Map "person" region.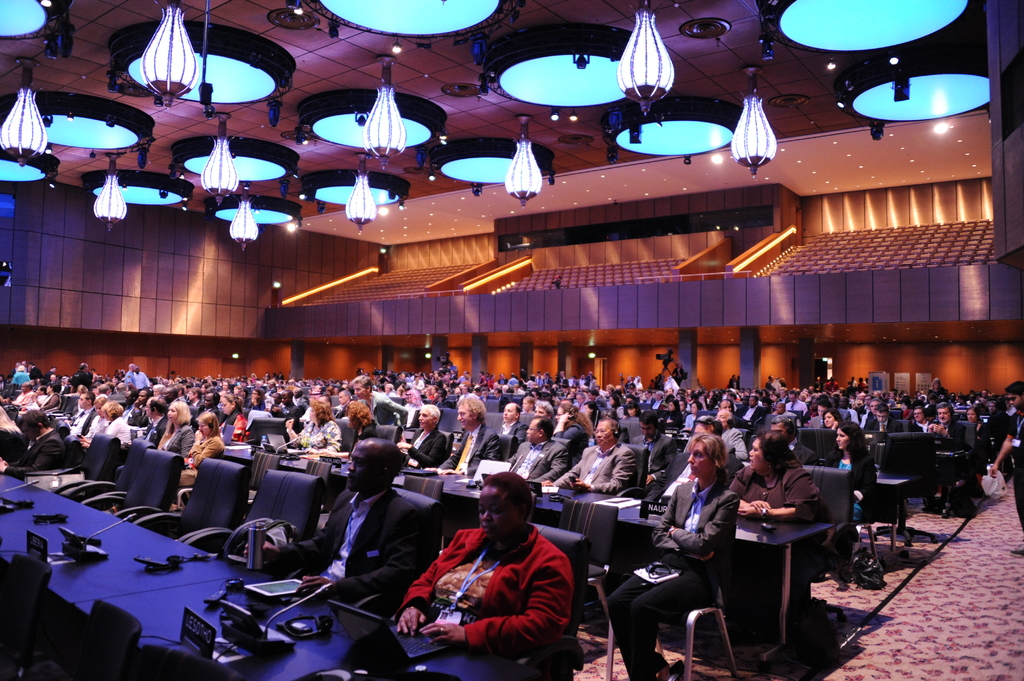
Mapped to bbox=(285, 398, 342, 456).
